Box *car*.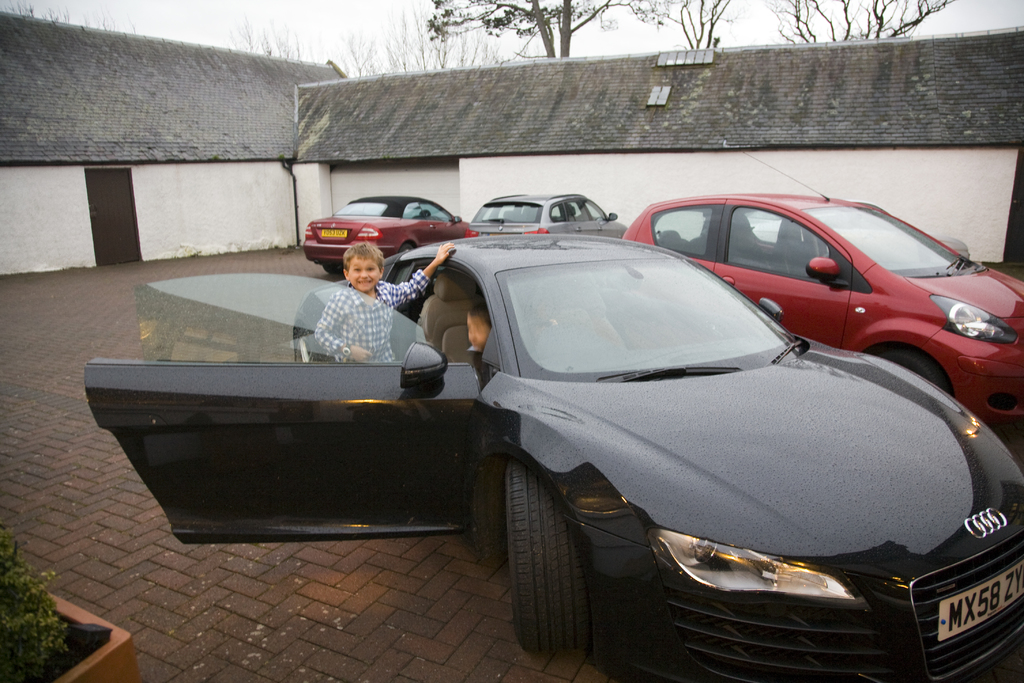
box=[293, 193, 478, 283].
